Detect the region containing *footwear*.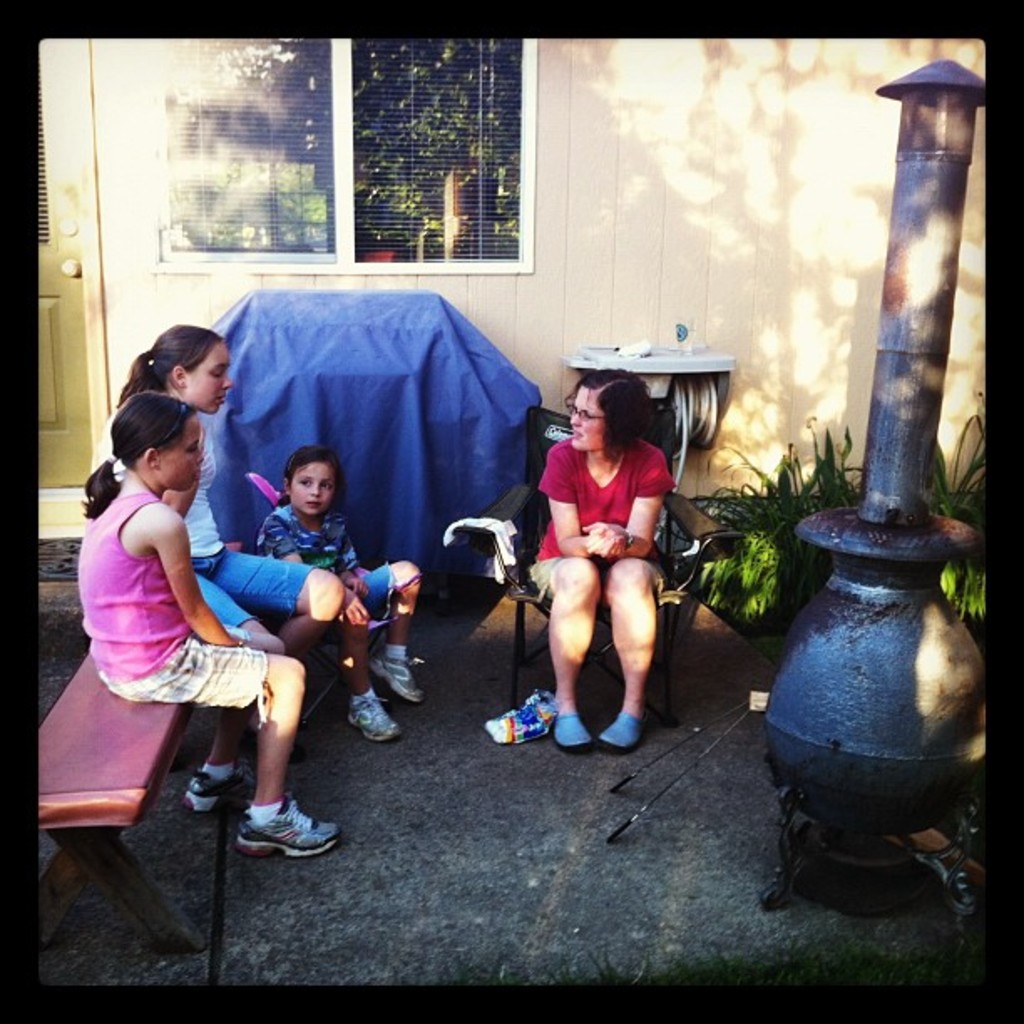
591,706,646,755.
